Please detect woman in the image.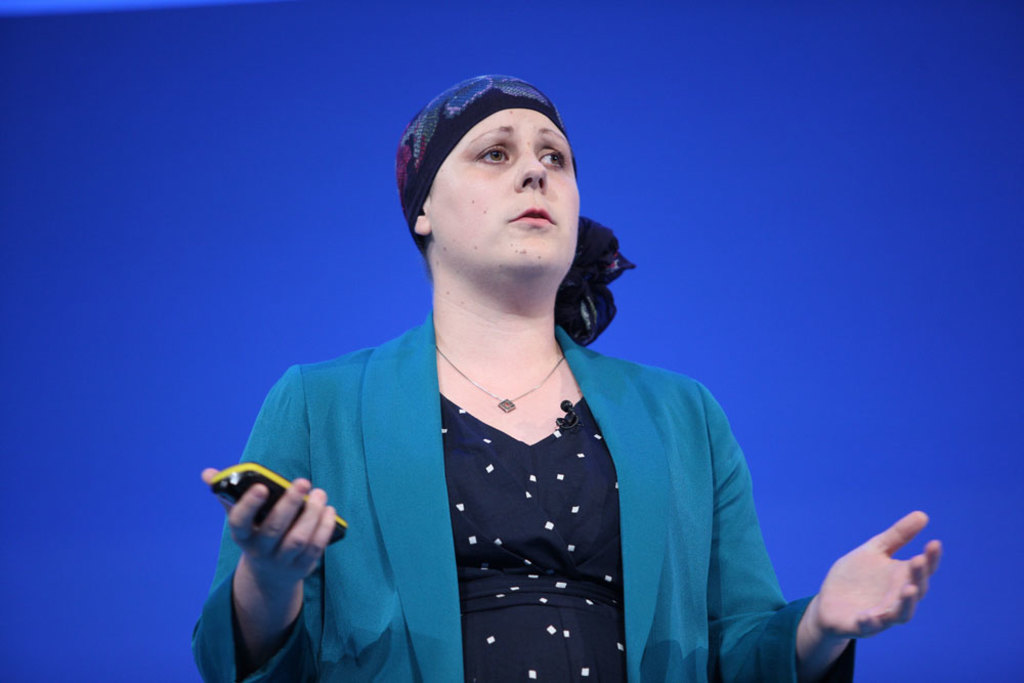
x1=207, y1=87, x2=829, y2=682.
